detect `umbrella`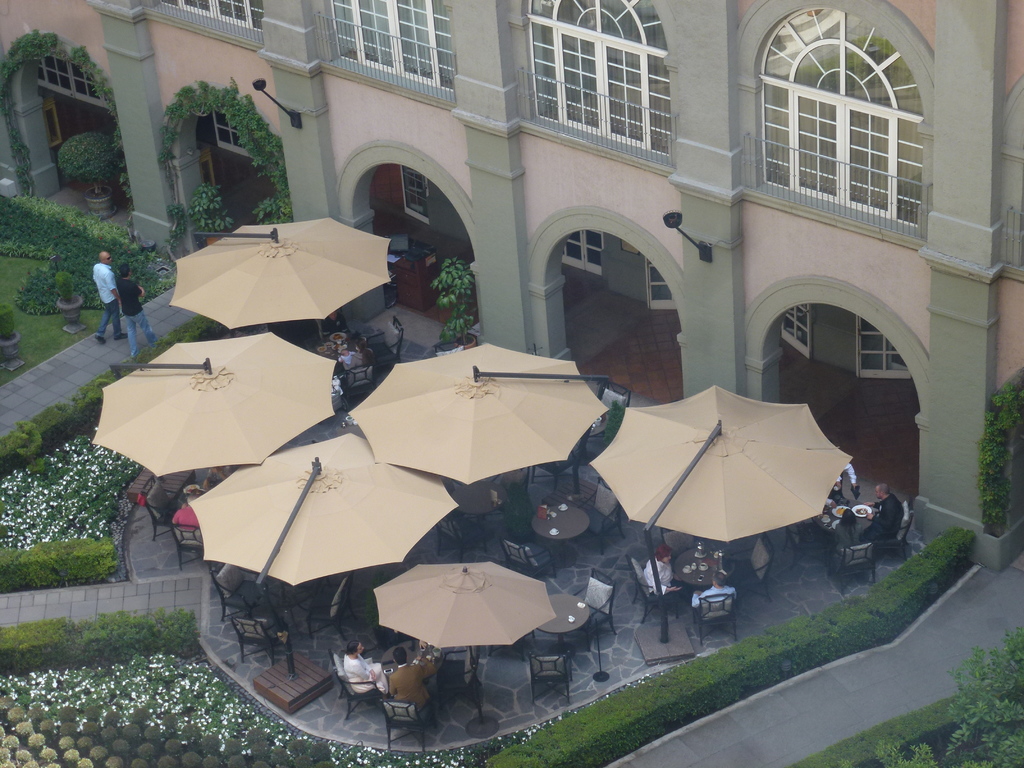
l=351, t=340, r=614, b=487
